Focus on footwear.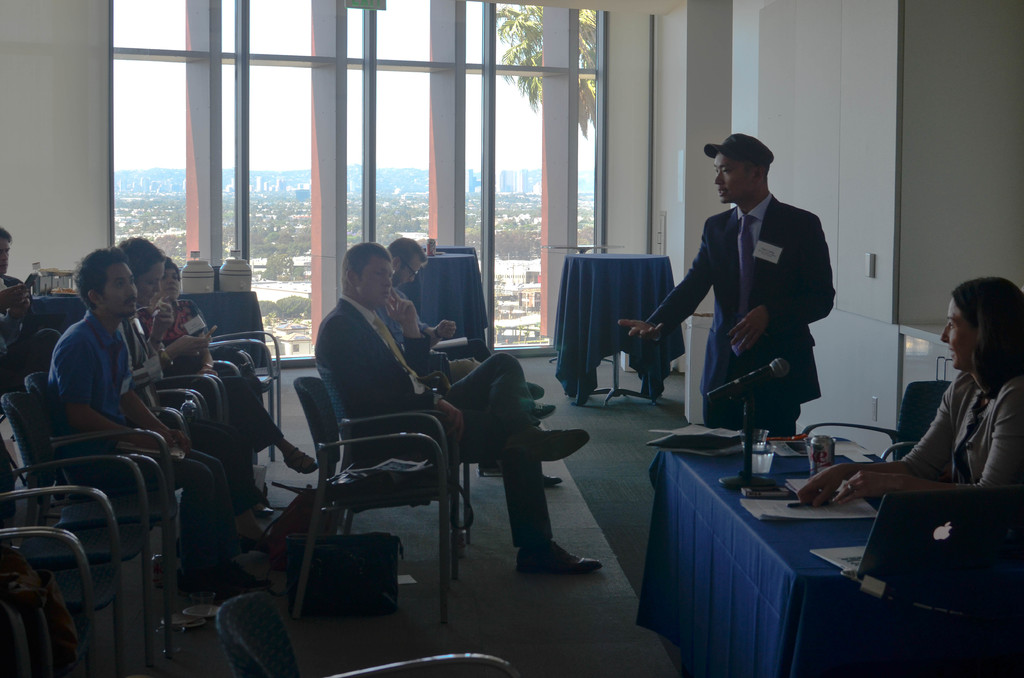
Focused at detection(541, 428, 590, 462).
